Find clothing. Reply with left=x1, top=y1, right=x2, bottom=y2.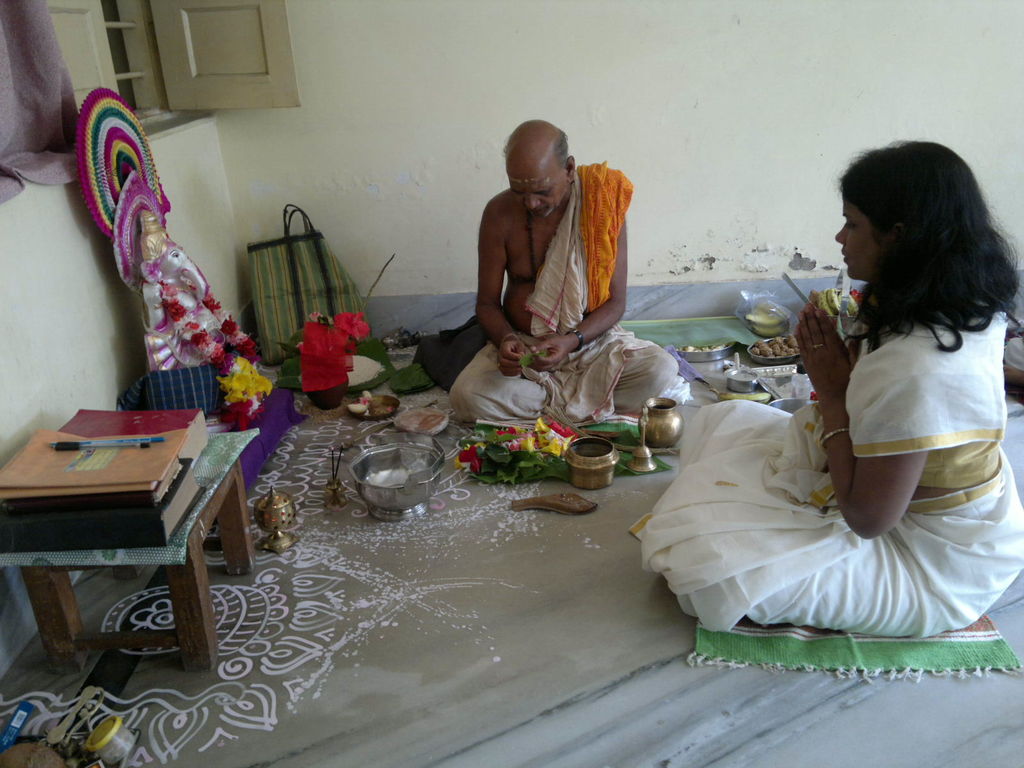
left=627, top=287, right=1023, bottom=633.
